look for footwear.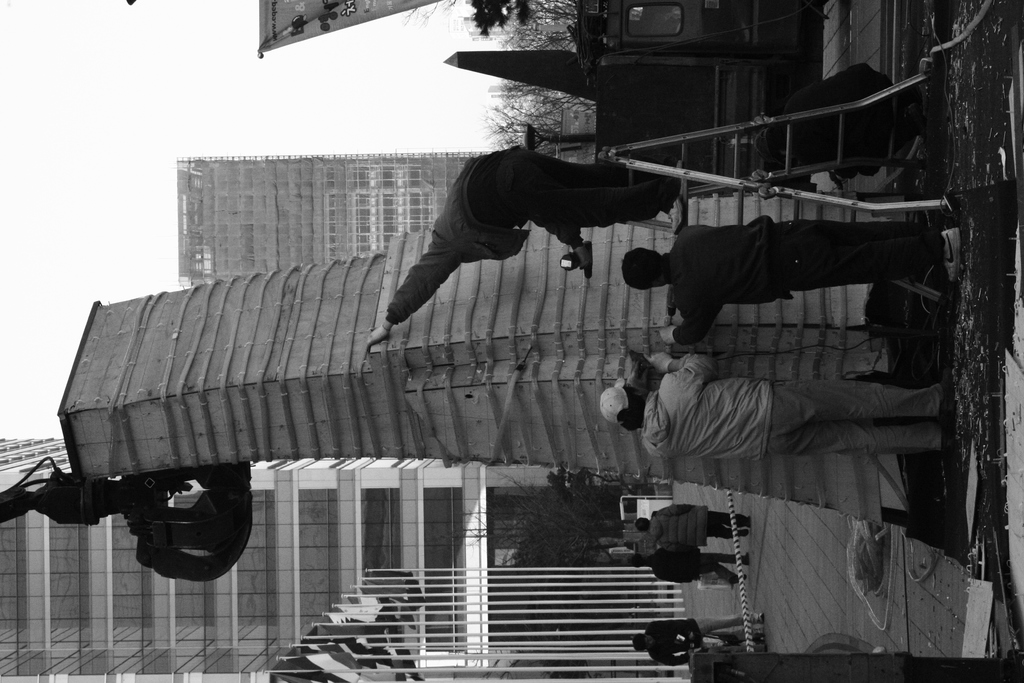
Found: bbox=(934, 422, 963, 461).
